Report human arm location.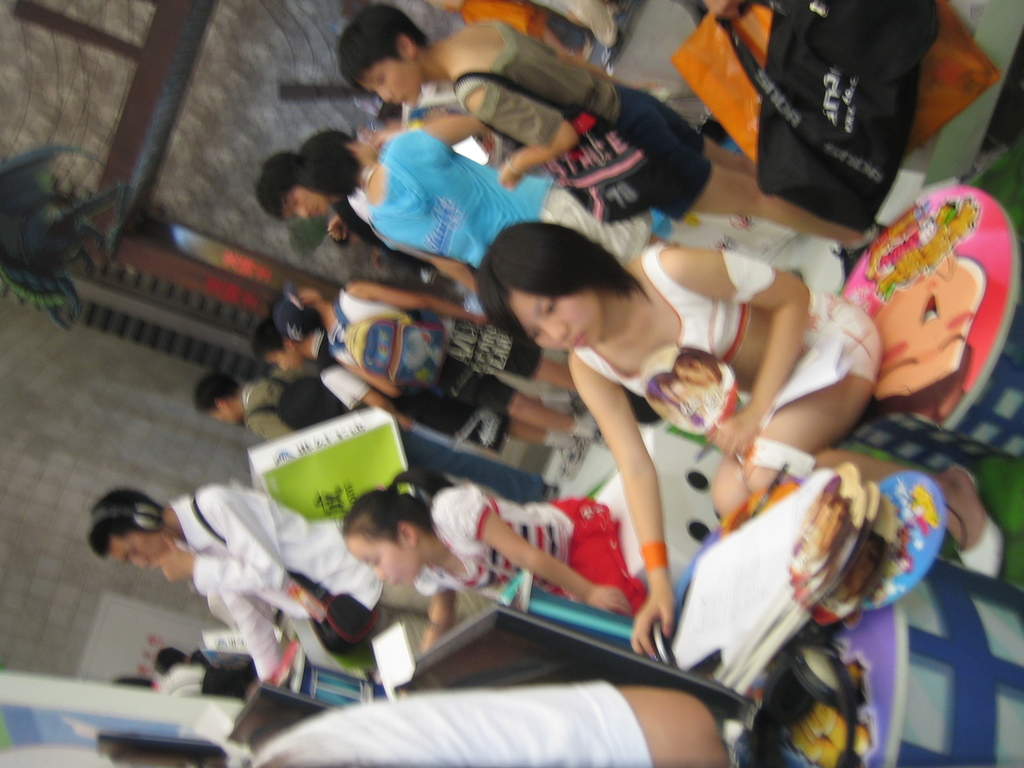
Report: [421, 257, 479, 291].
